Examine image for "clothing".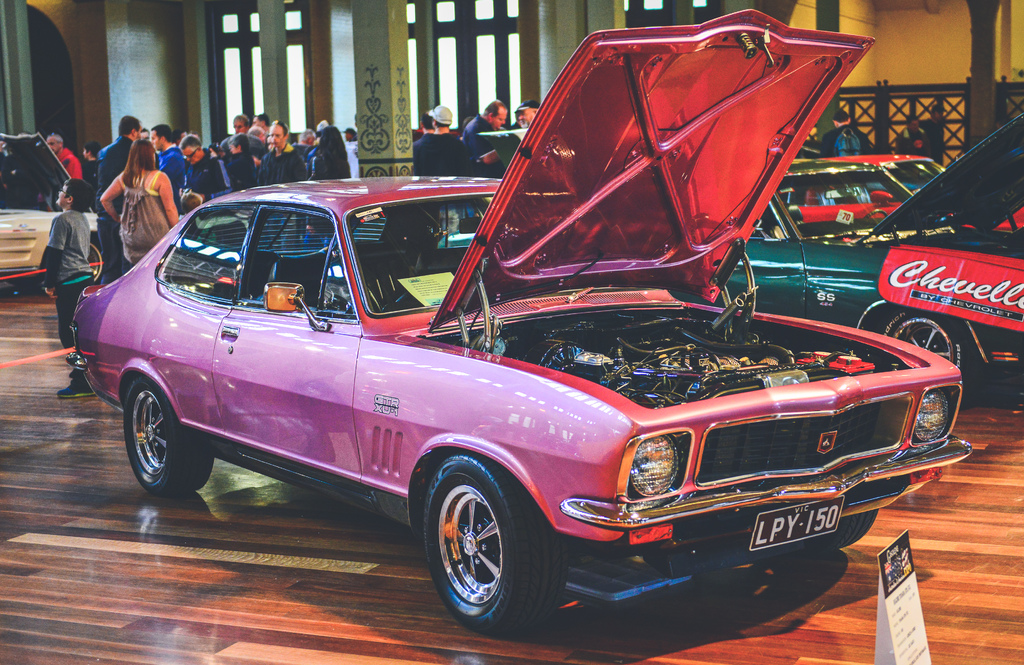
Examination result: [408,126,471,181].
